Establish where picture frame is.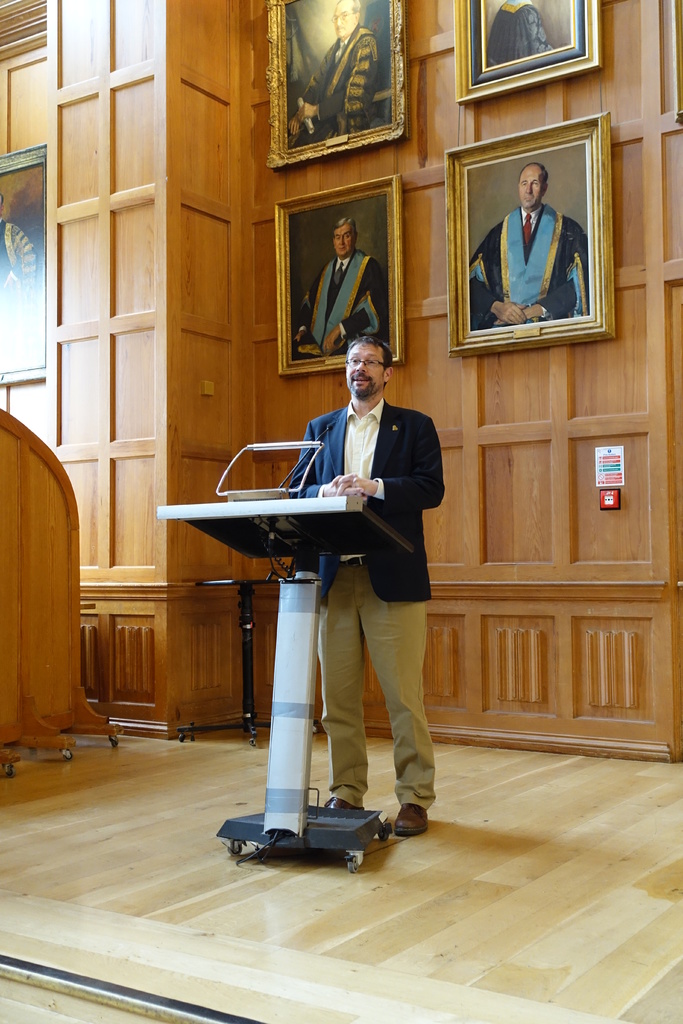
Established at {"left": 267, "top": 0, "right": 413, "bottom": 168}.
